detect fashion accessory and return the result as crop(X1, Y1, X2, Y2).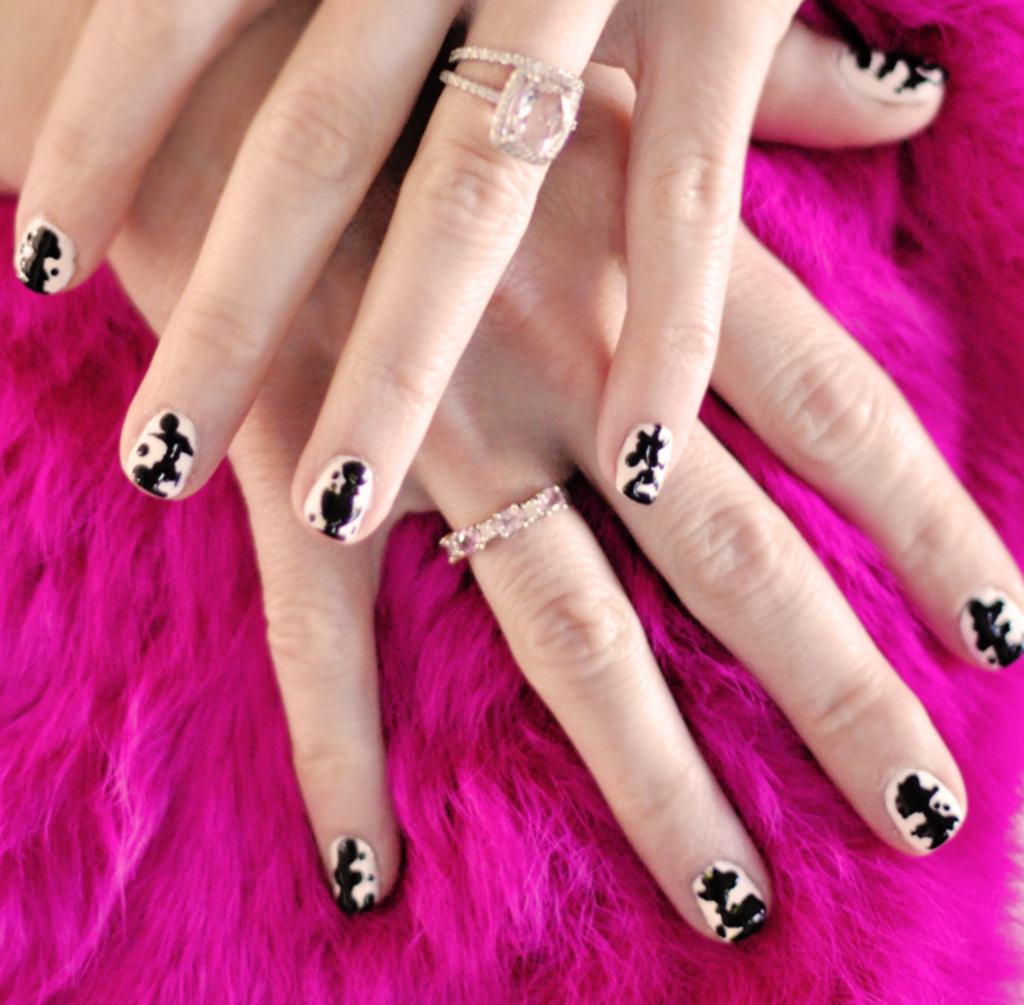
crop(885, 770, 962, 855).
